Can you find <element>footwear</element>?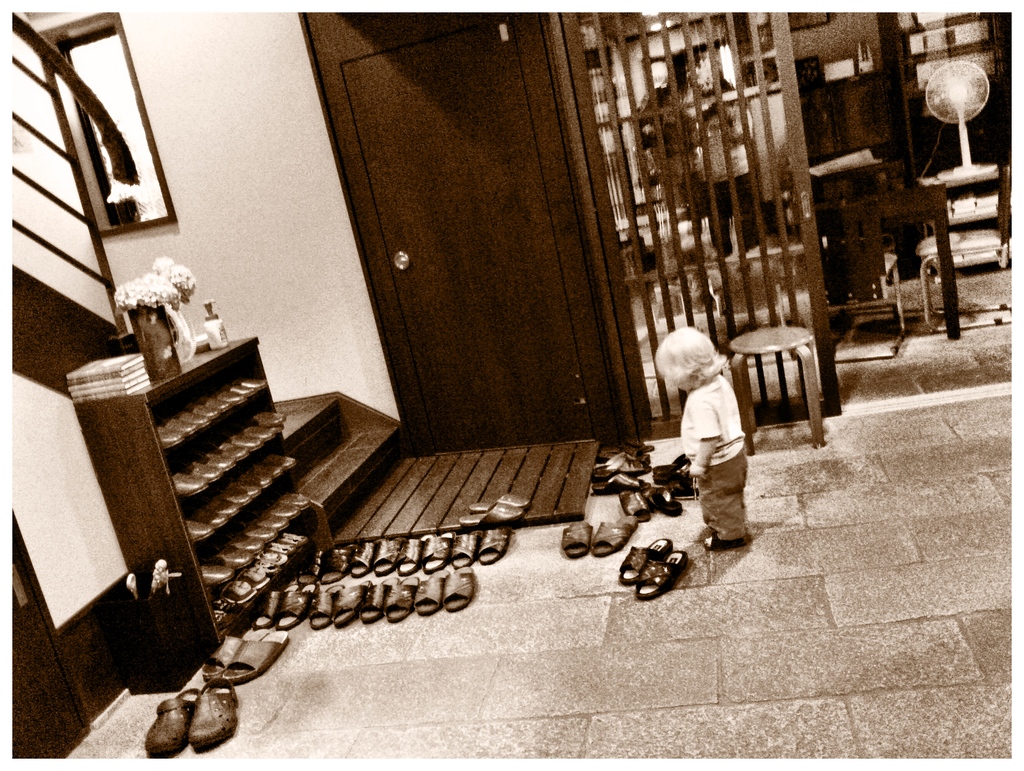
Yes, bounding box: 142:688:198:762.
